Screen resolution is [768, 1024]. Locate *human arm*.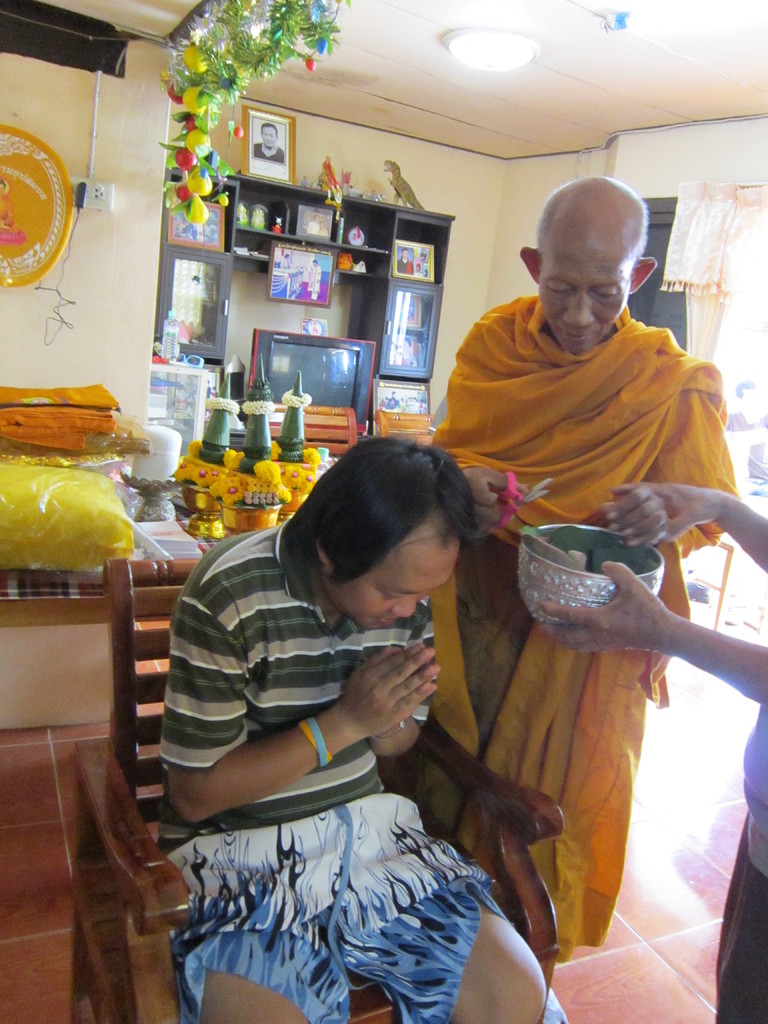
[532, 554, 767, 704].
